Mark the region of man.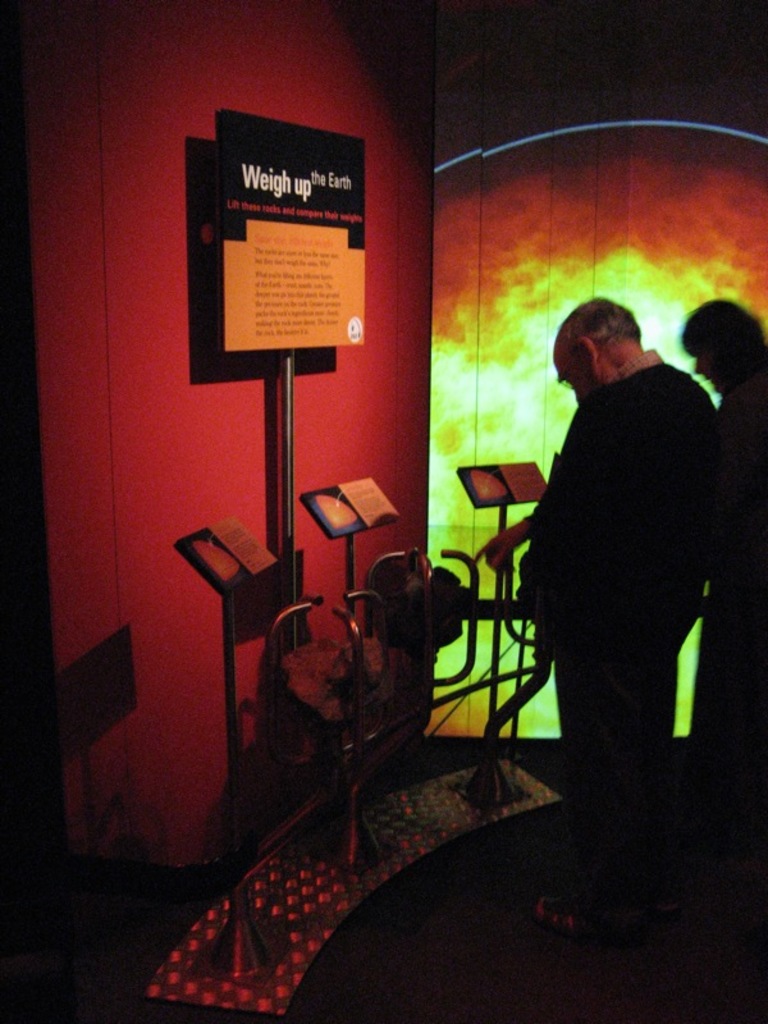
Region: locate(476, 289, 716, 956).
